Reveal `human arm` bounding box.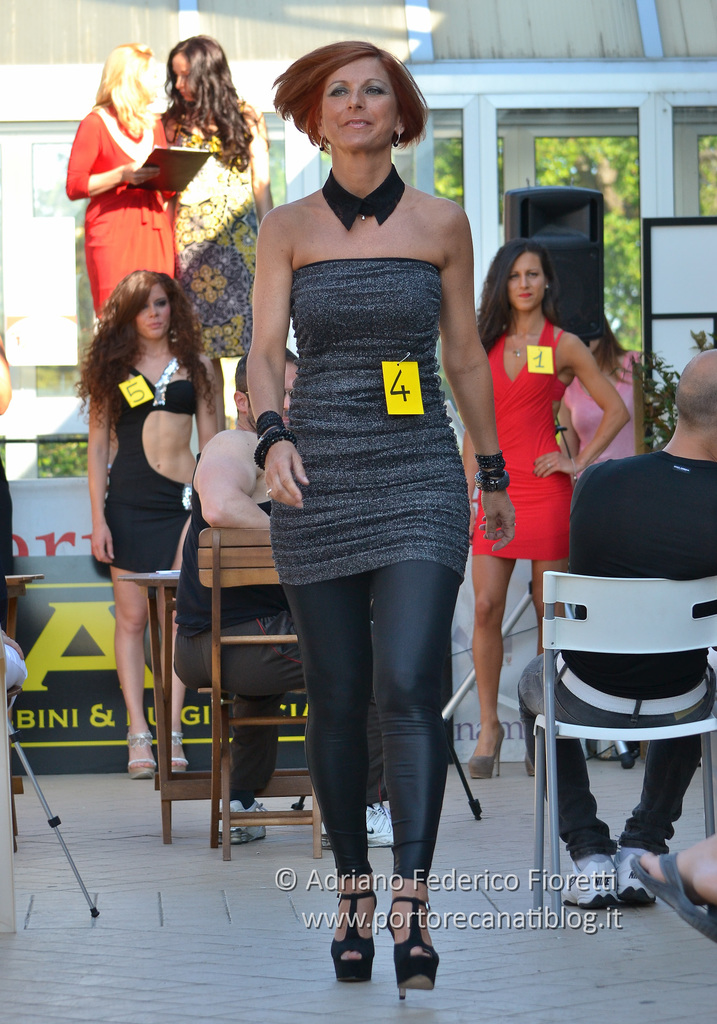
Revealed: pyautogui.locateOnScreen(193, 430, 266, 550).
